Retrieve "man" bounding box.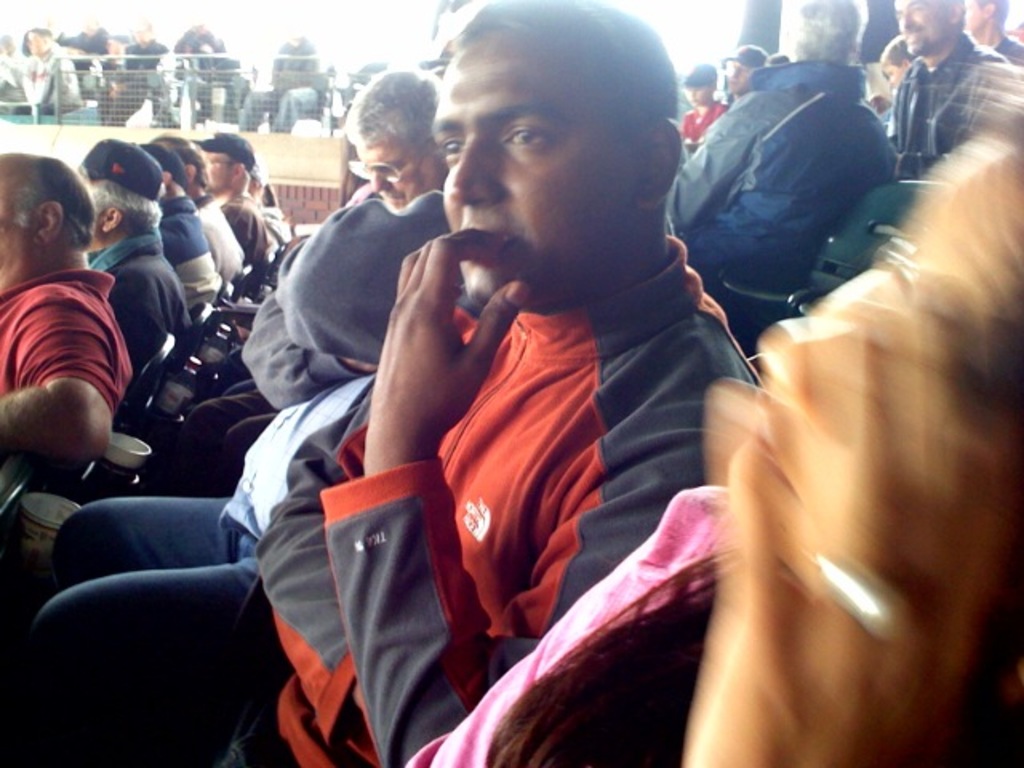
Bounding box: rect(149, 136, 259, 285).
